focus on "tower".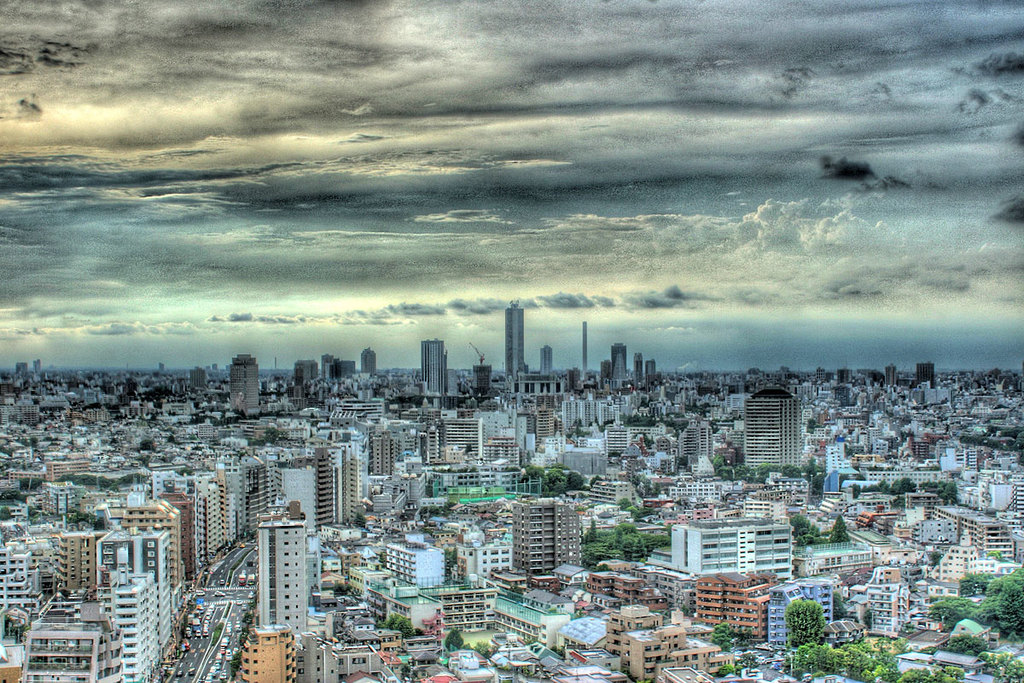
Focused at <bbox>364, 428, 398, 474</bbox>.
